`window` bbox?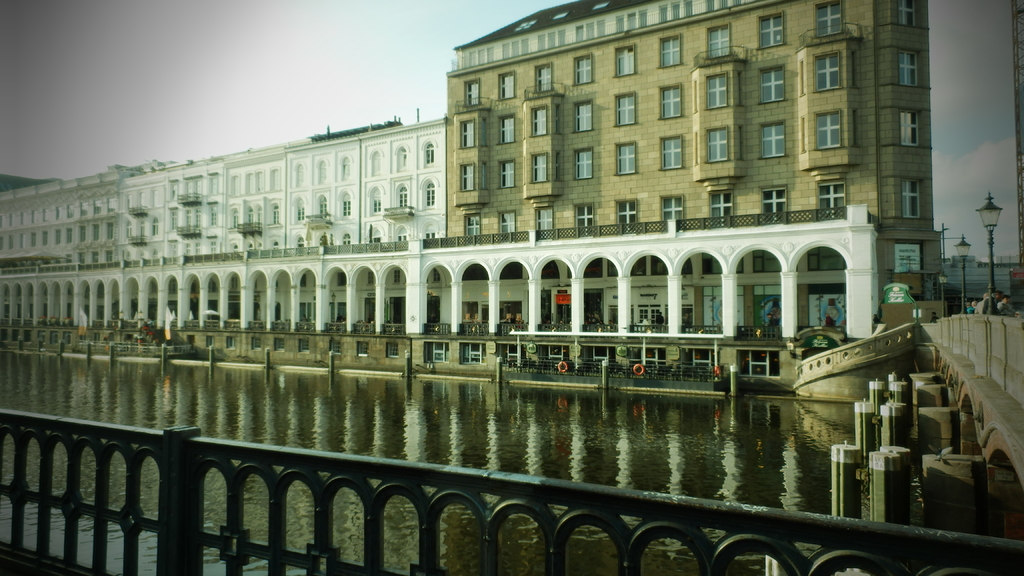
locate(168, 241, 177, 257)
